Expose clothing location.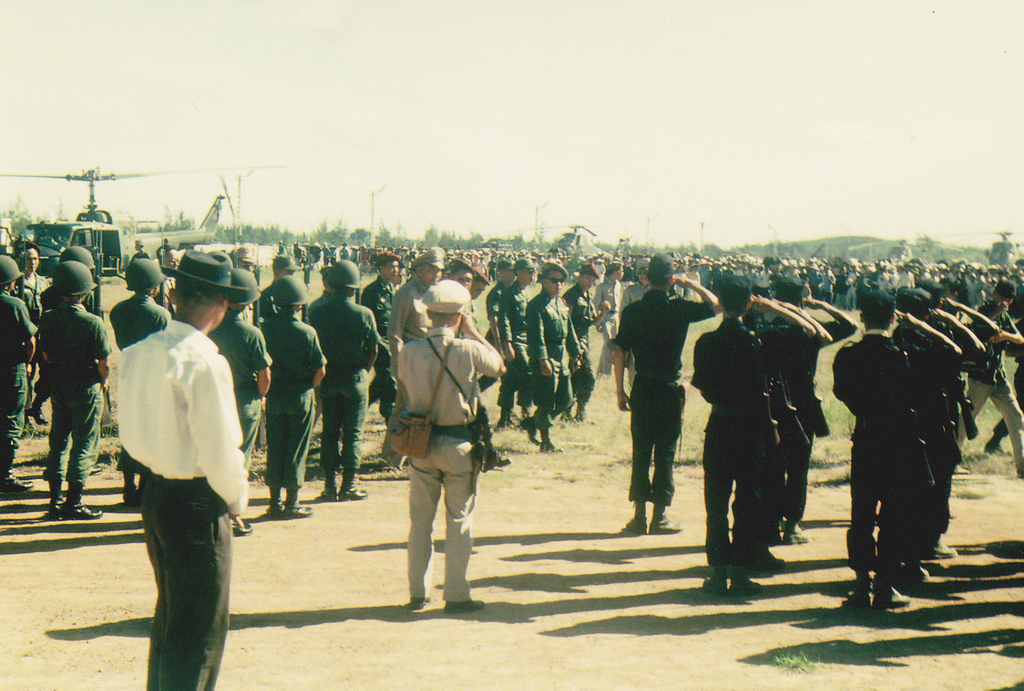
Exposed at left=622, top=273, right=645, bottom=385.
